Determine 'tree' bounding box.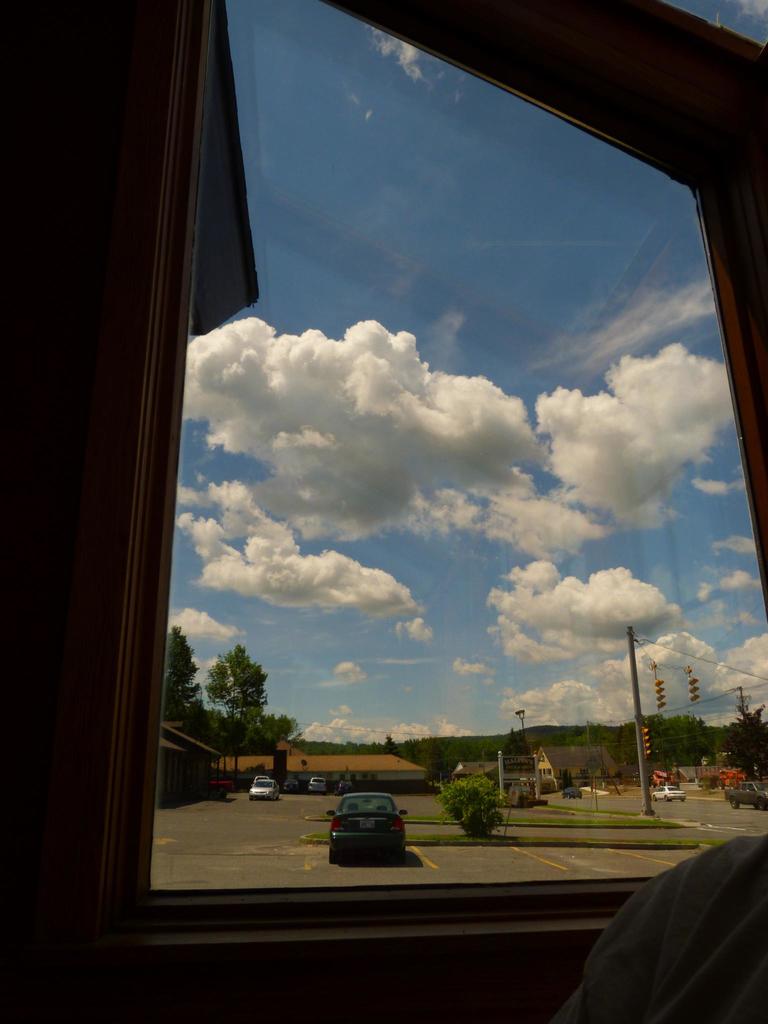
Determined: box(200, 646, 303, 760).
